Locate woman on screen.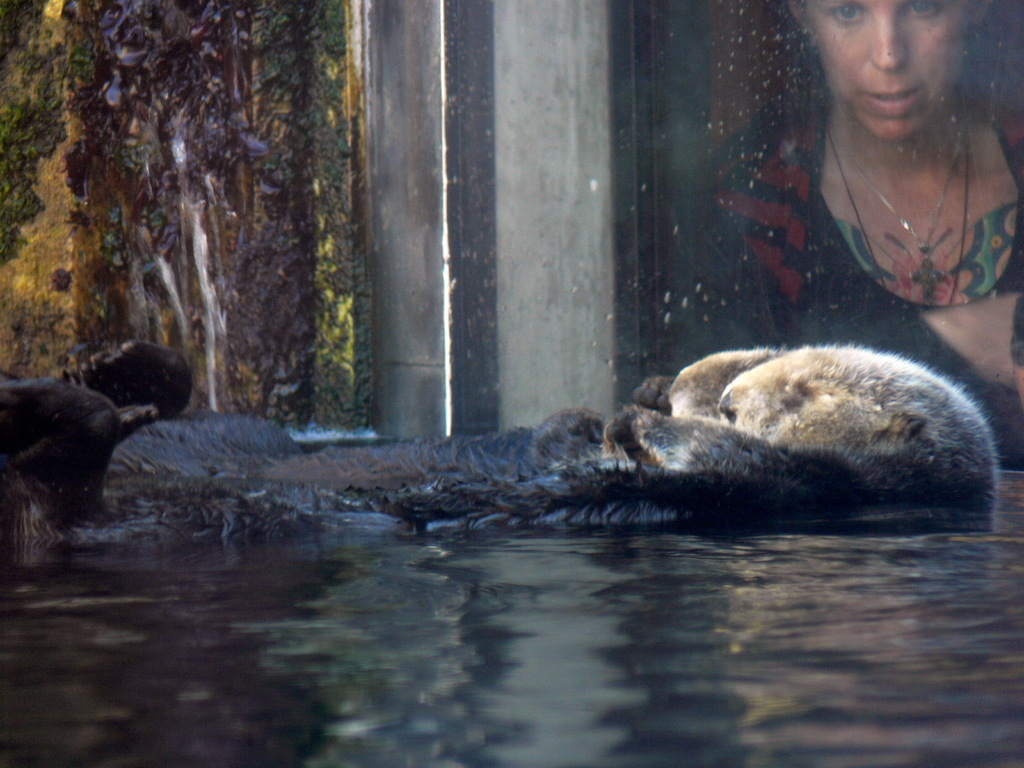
On screen at locate(728, 0, 1023, 333).
